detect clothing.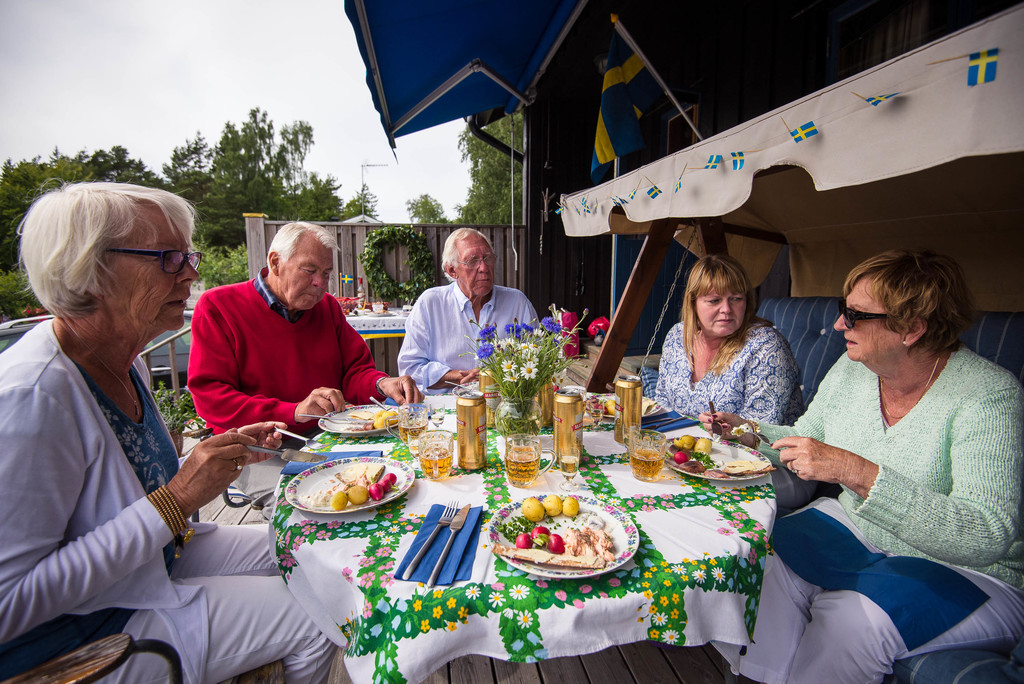
Detected at [left=734, top=330, right=1018, bottom=683].
